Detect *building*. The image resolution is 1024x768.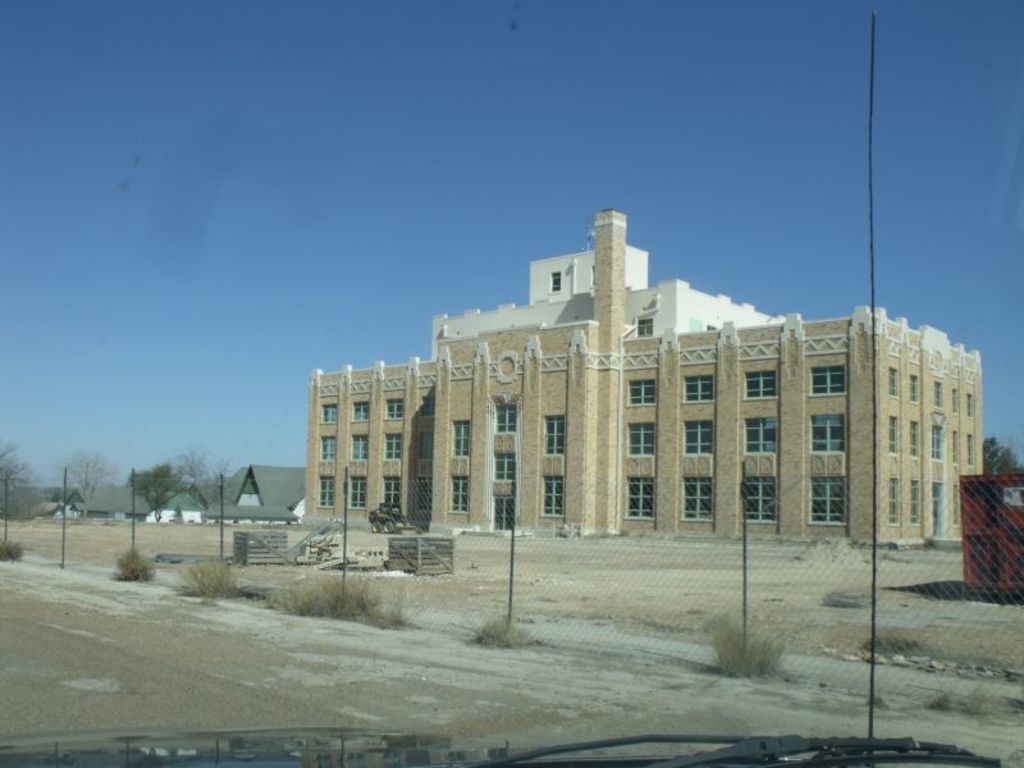
crop(143, 489, 207, 526).
